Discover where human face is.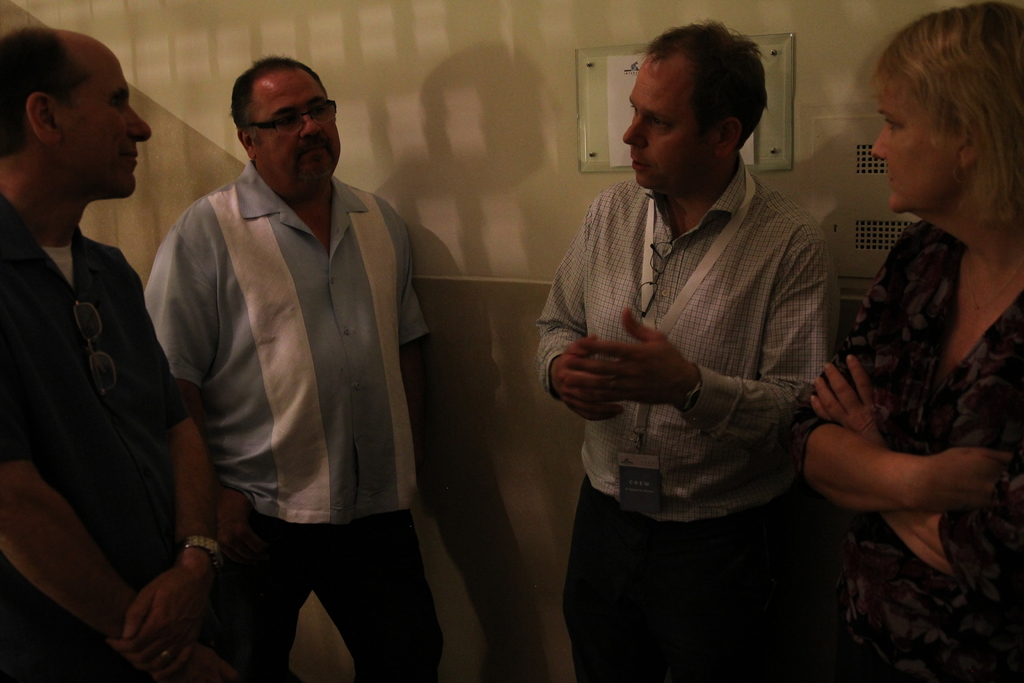
Discovered at [872, 74, 958, 213].
